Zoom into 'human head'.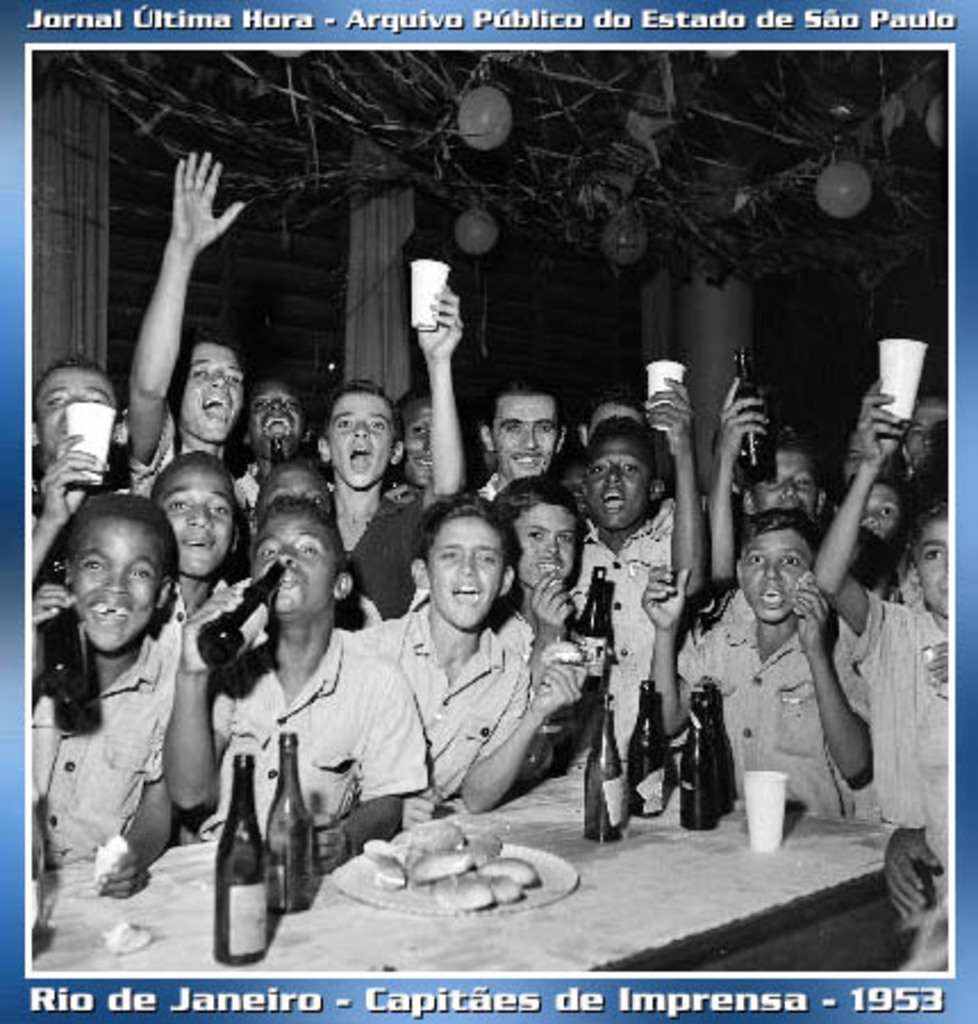
Zoom target: bbox=(848, 478, 914, 548).
